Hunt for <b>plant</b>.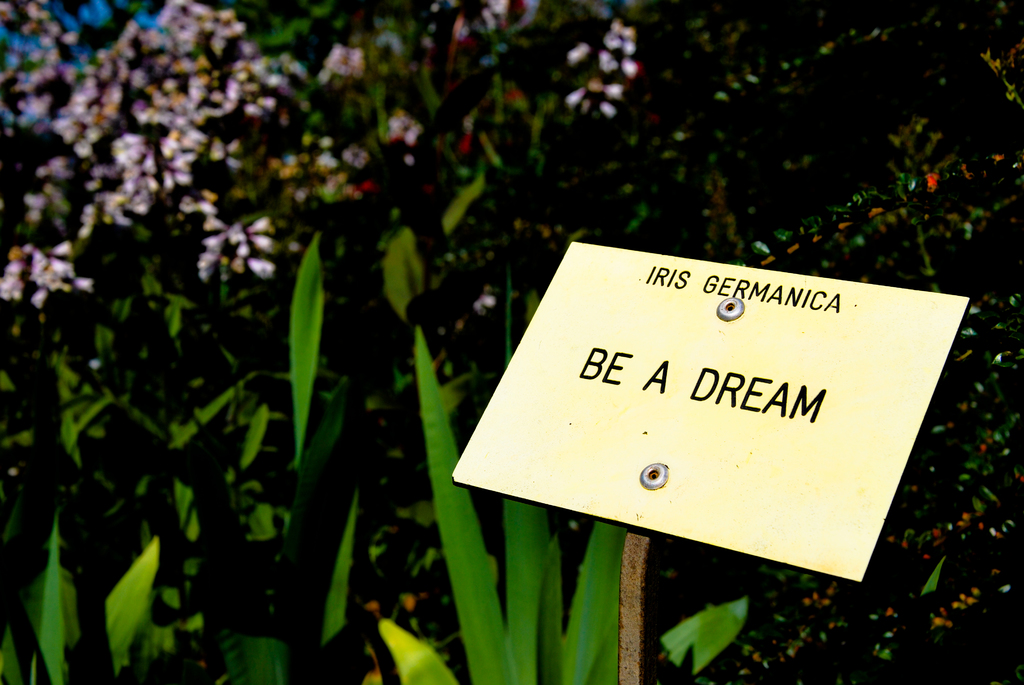
Hunted down at <box>263,214,361,463</box>.
